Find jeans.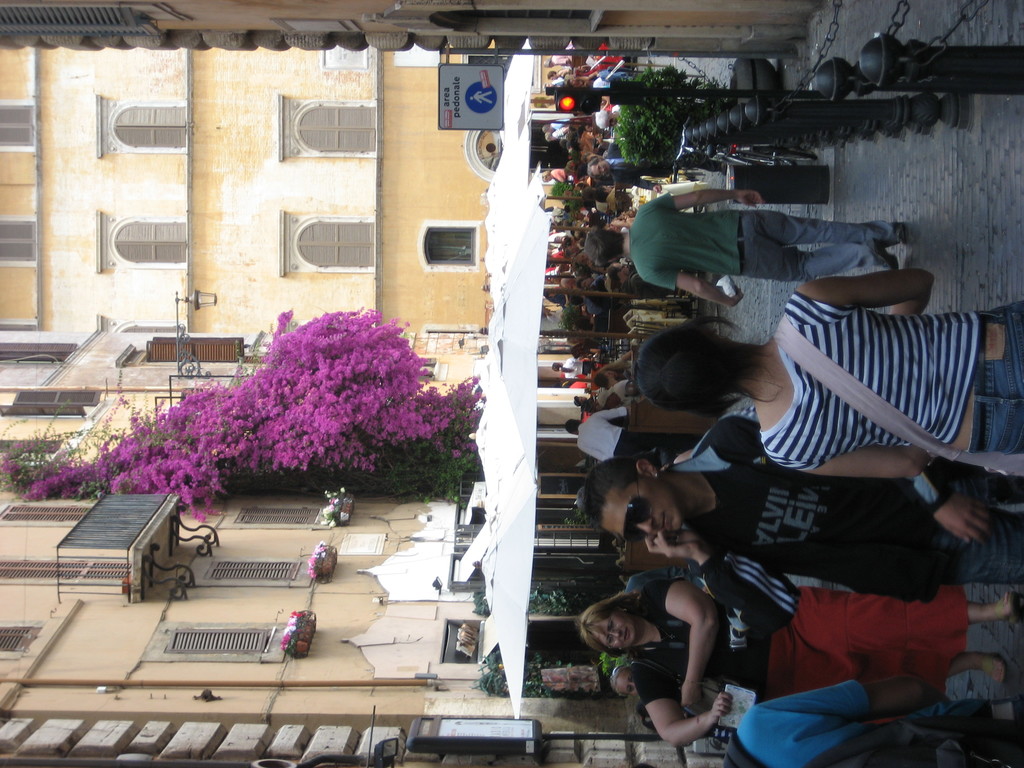
locate(740, 207, 902, 284).
